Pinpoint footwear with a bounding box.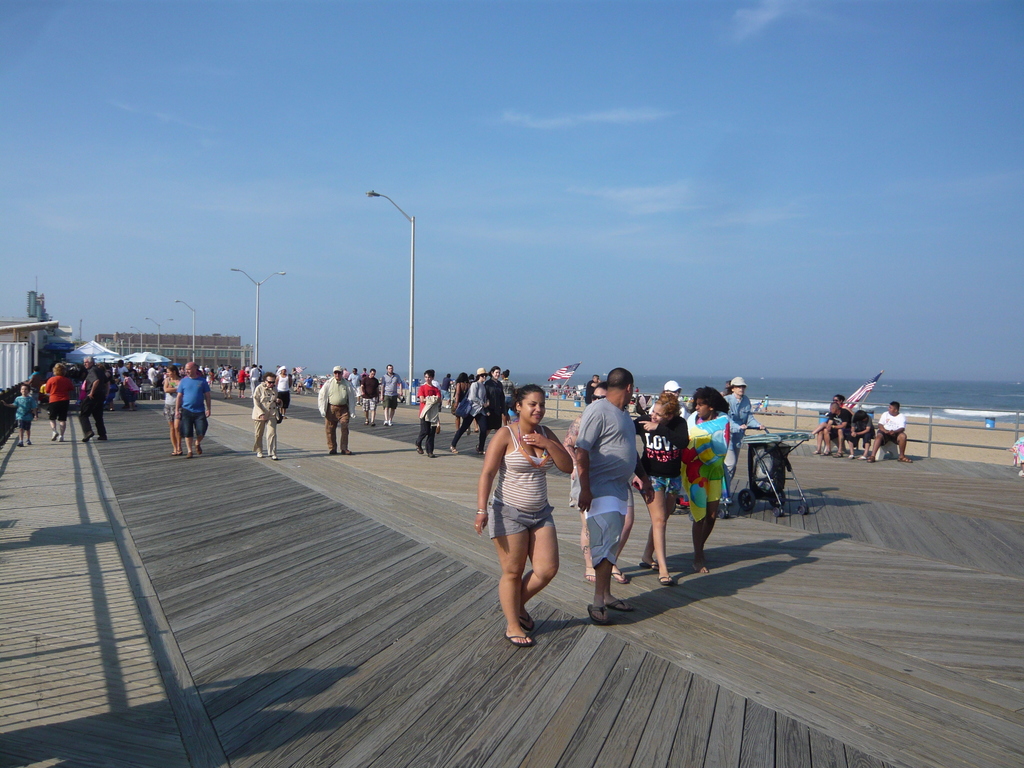
<box>195,441,206,452</box>.
